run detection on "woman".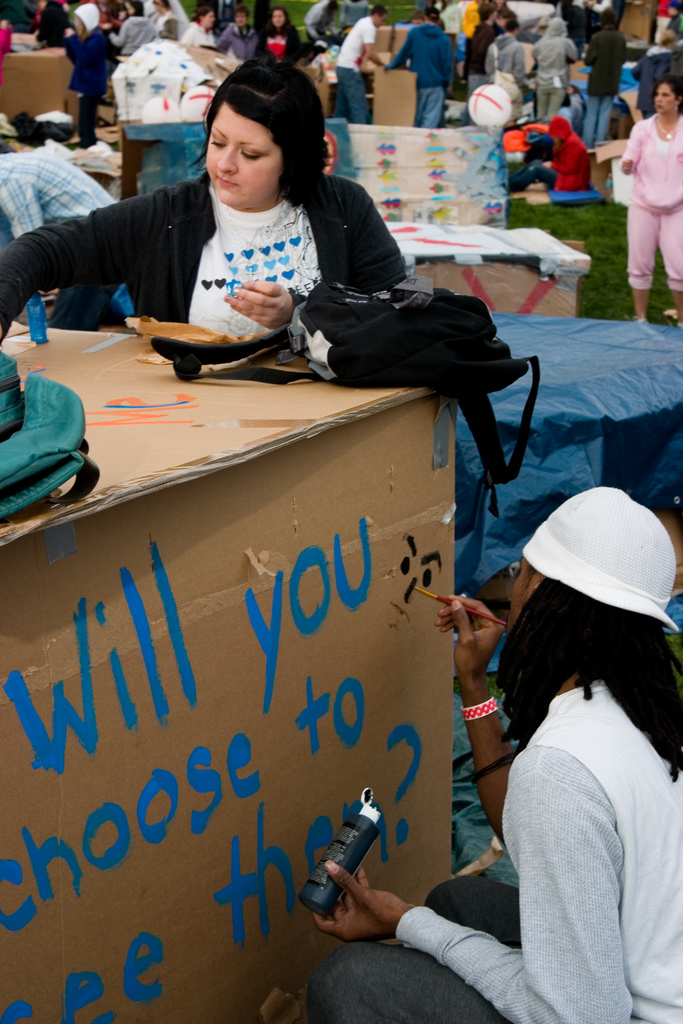
Result: box(211, 6, 260, 68).
